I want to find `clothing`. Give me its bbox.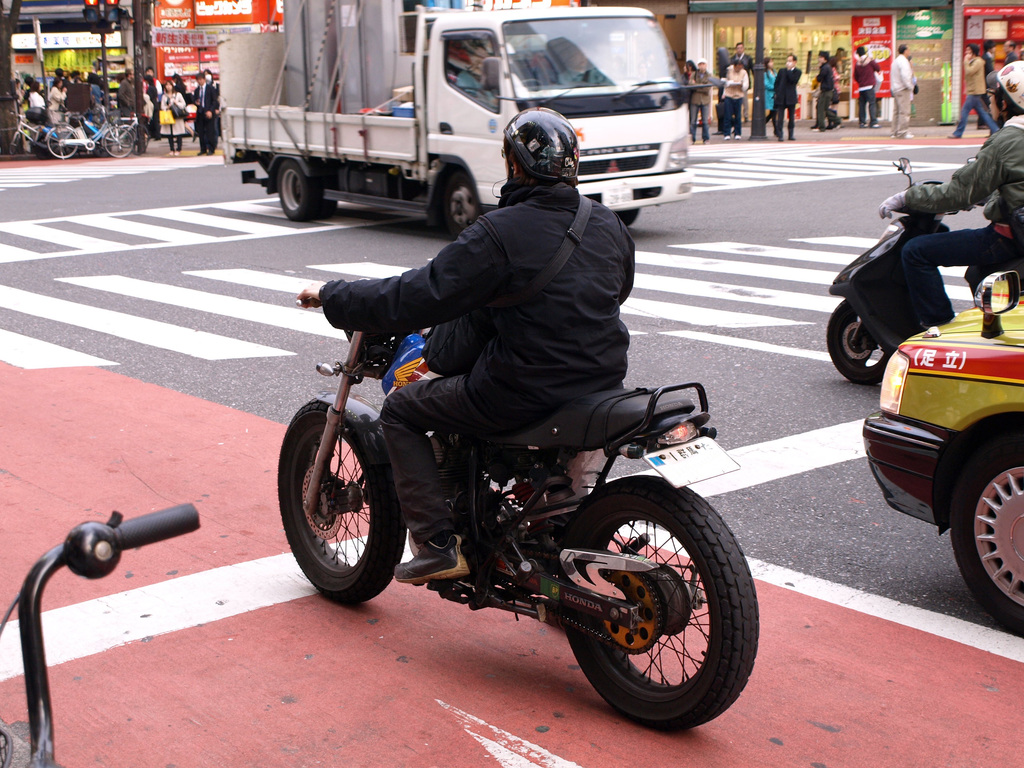
bbox=(884, 102, 1023, 331).
